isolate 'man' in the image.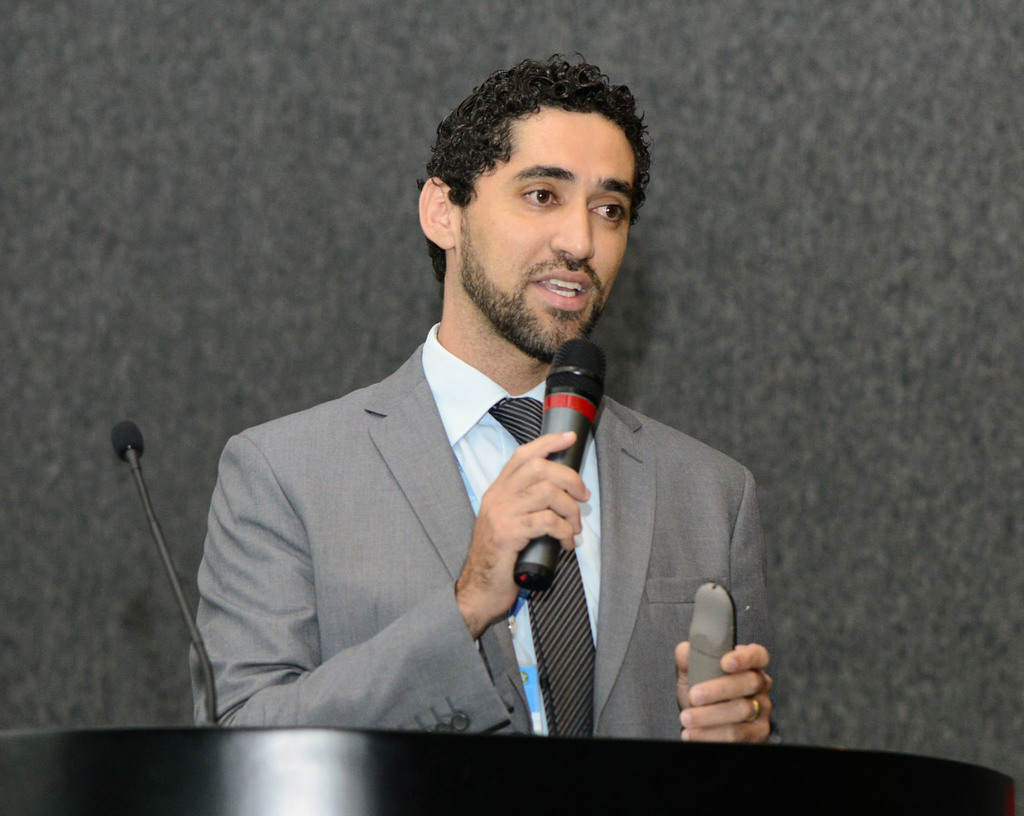
Isolated region: (164, 86, 781, 767).
